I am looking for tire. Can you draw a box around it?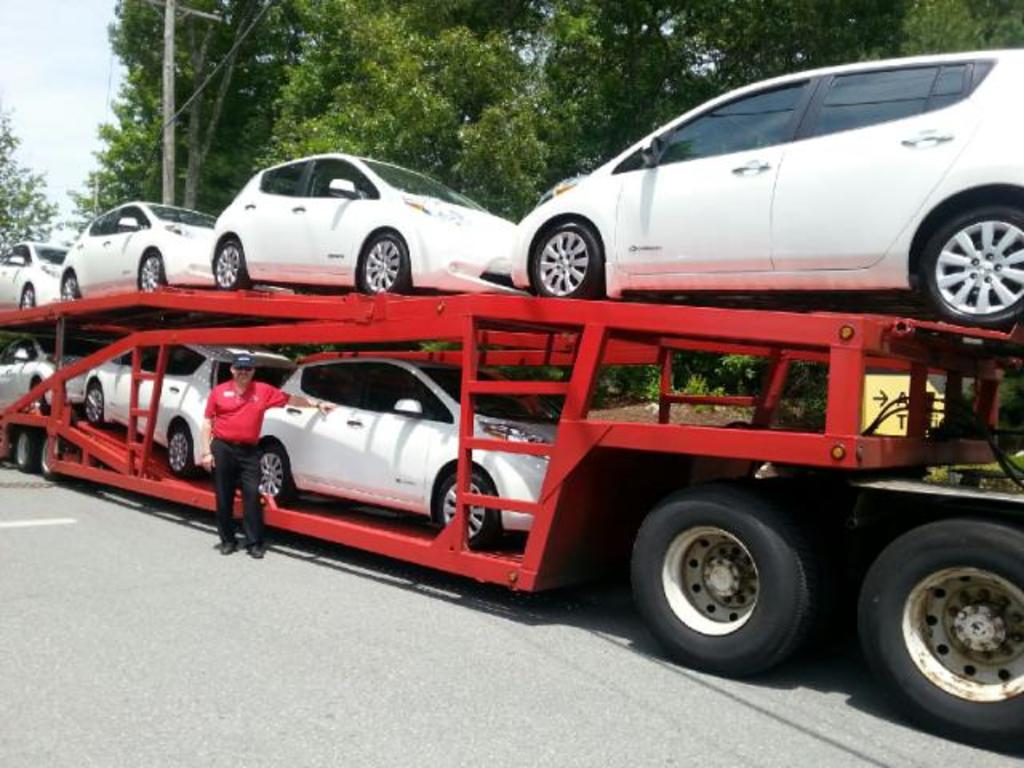
Sure, the bounding box is <box>42,435,61,478</box>.
